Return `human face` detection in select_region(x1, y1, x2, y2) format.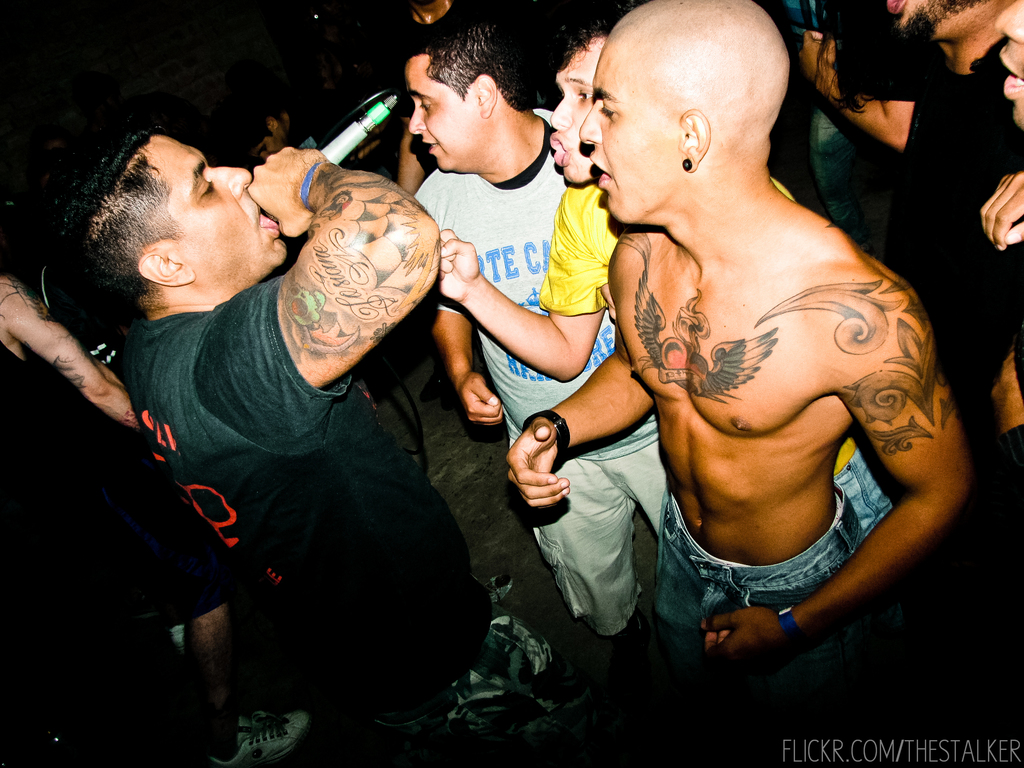
select_region(408, 49, 488, 172).
